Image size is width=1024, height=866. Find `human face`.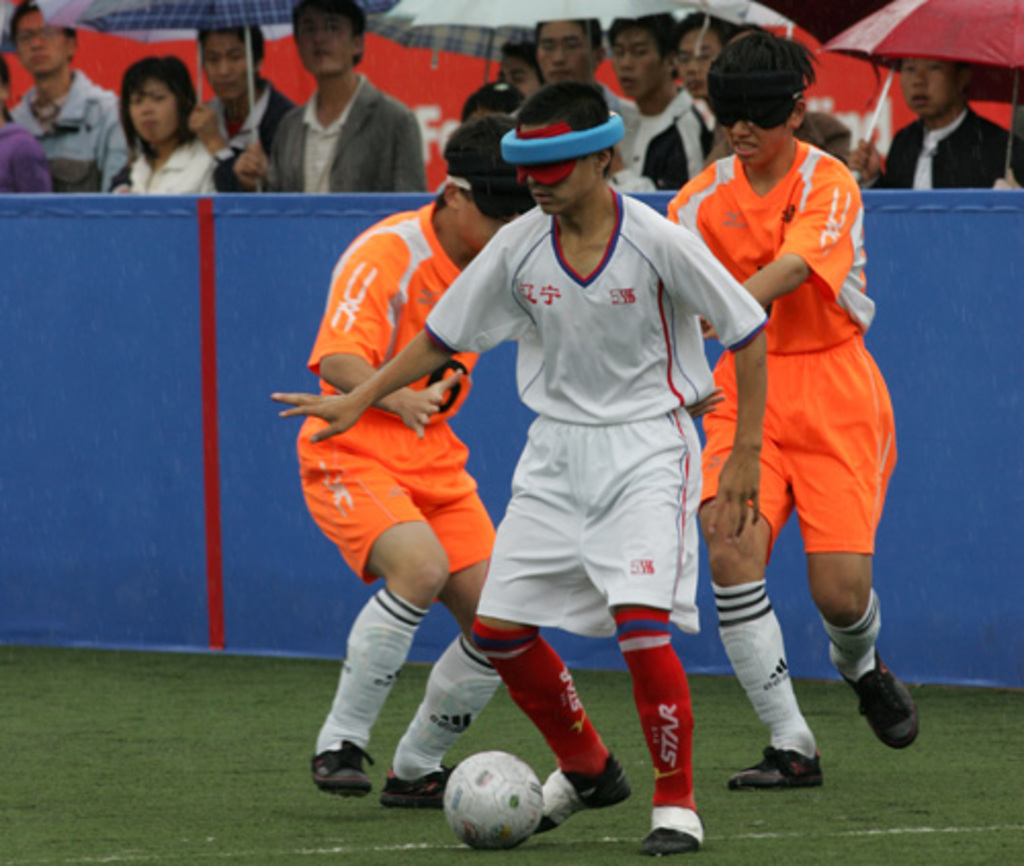
{"left": 506, "top": 121, "right": 594, "bottom": 219}.
